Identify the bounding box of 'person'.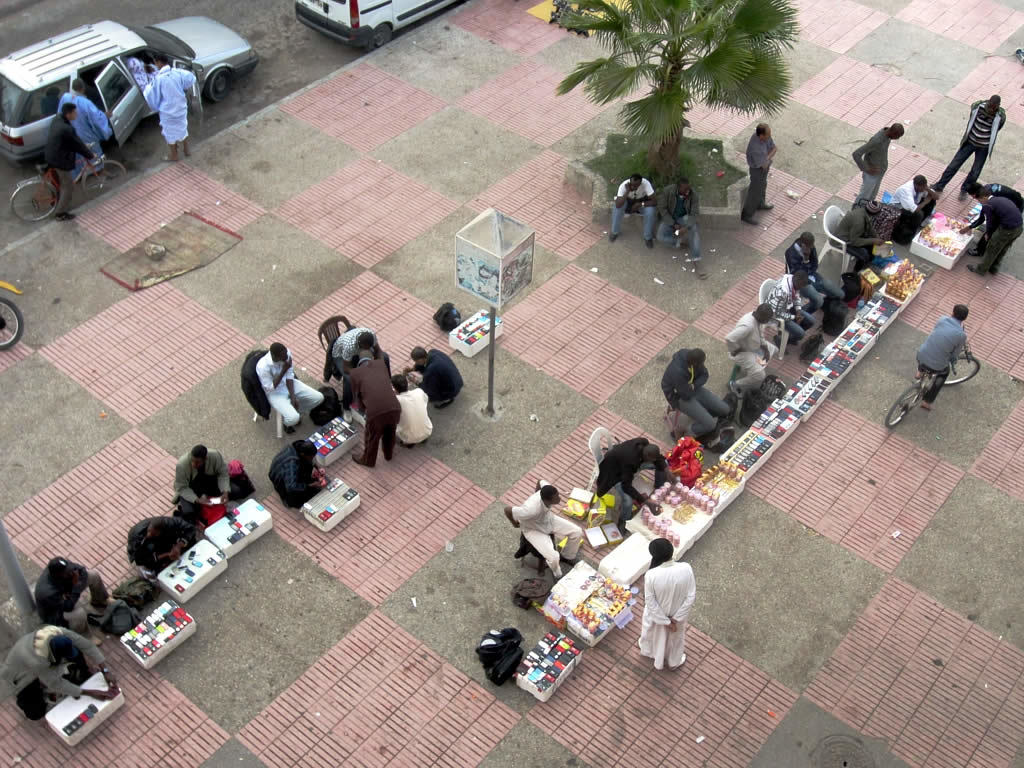
{"x1": 653, "y1": 173, "x2": 703, "y2": 284}.
